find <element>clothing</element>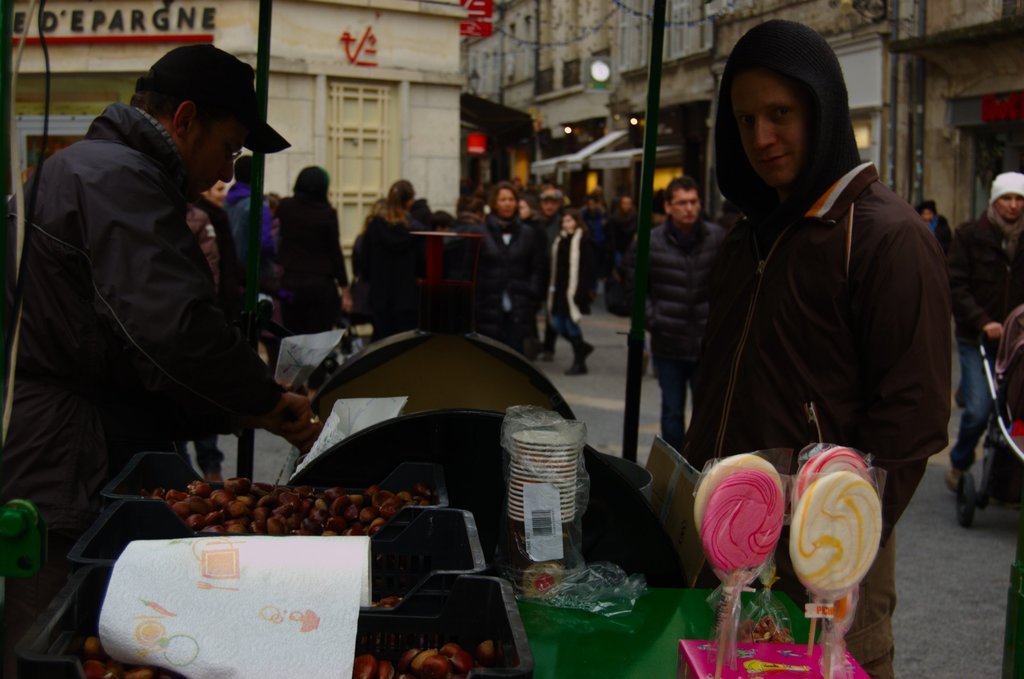
[712, 152, 954, 542]
